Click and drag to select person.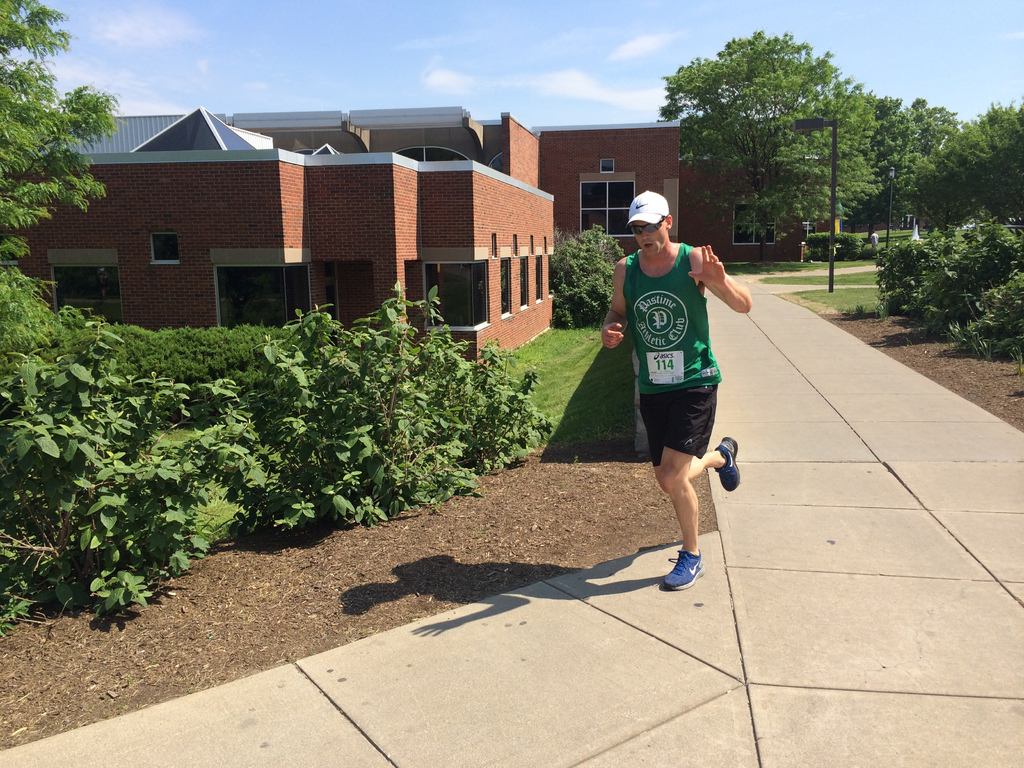
Selection: [left=593, top=190, right=756, bottom=593].
